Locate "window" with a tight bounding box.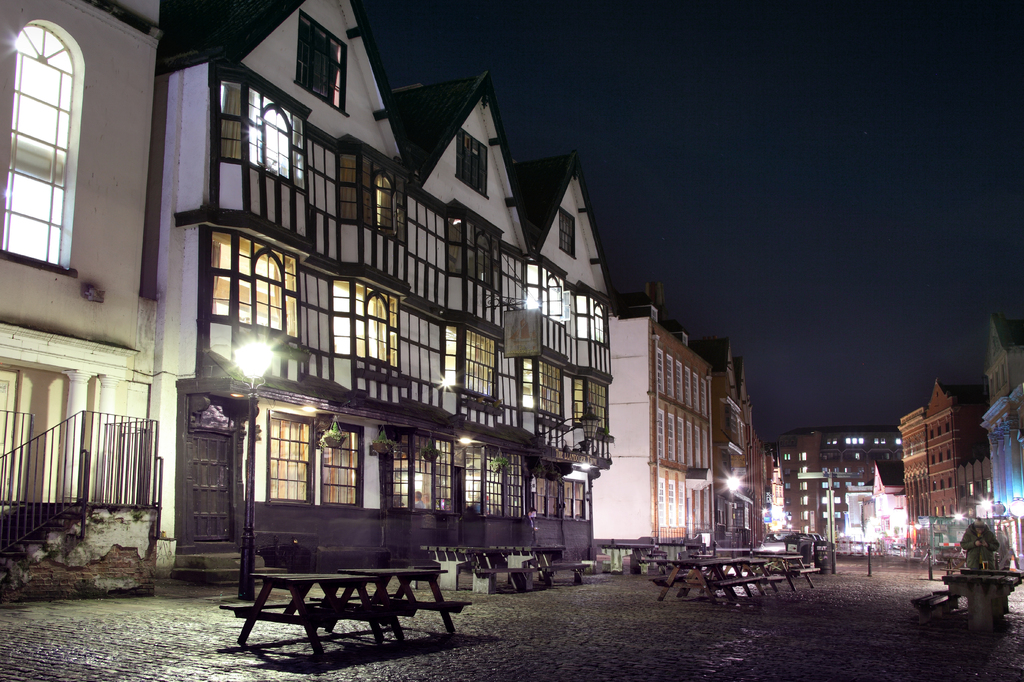
bbox=[844, 483, 850, 488].
